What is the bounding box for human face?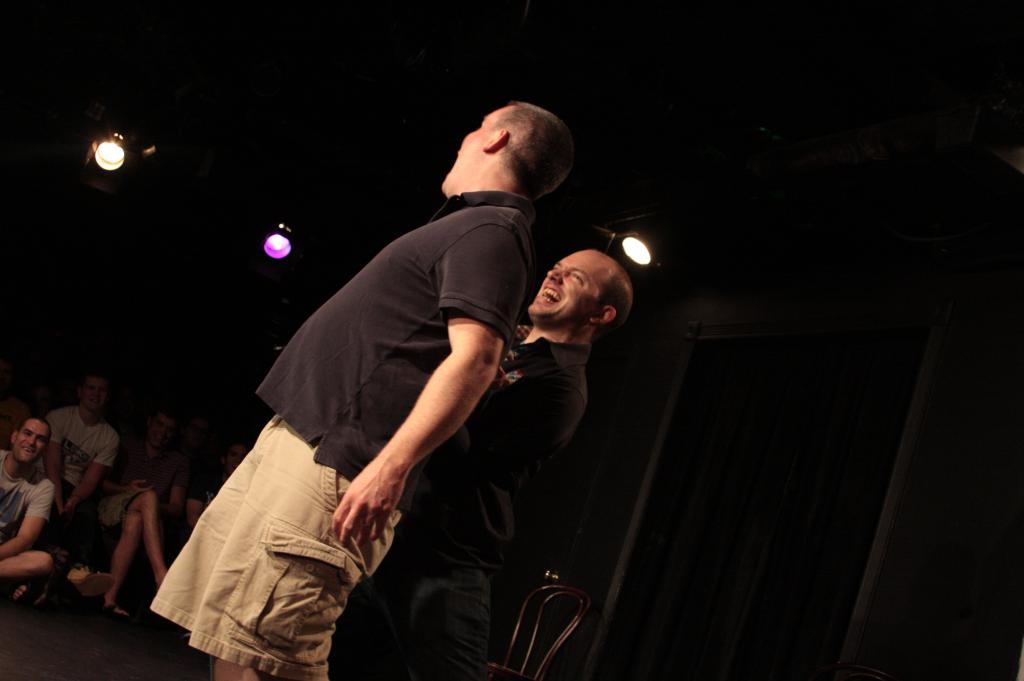
{"left": 530, "top": 255, "right": 598, "bottom": 326}.
